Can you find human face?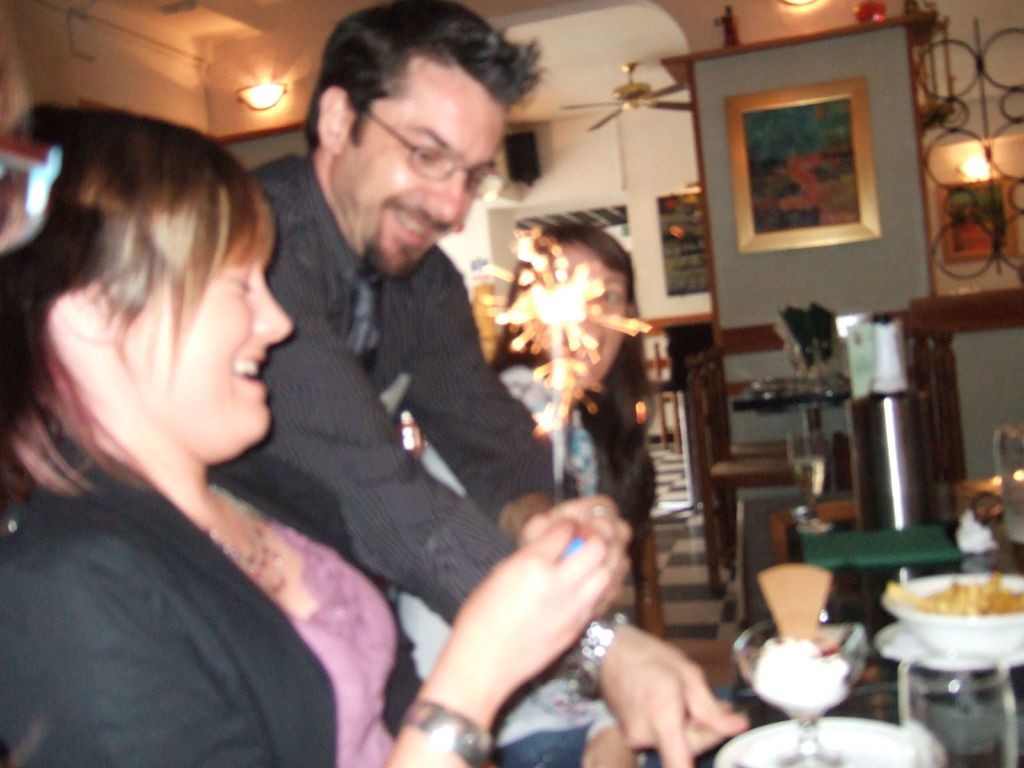
Yes, bounding box: 545:240:637:390.
